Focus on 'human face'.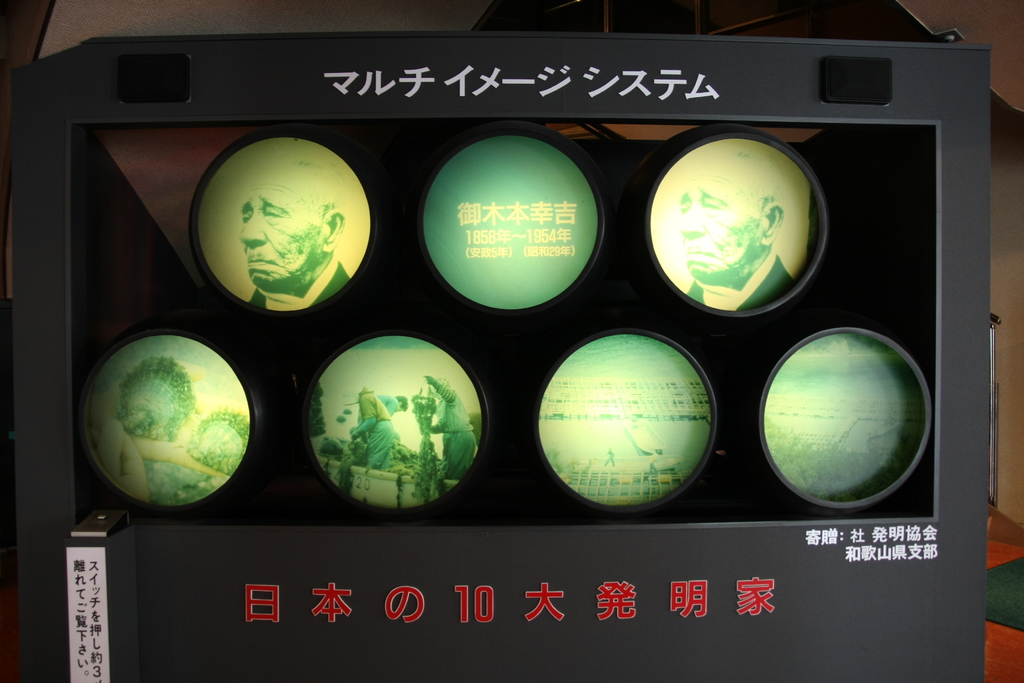
Focused at [237, 174, 321, 289].
